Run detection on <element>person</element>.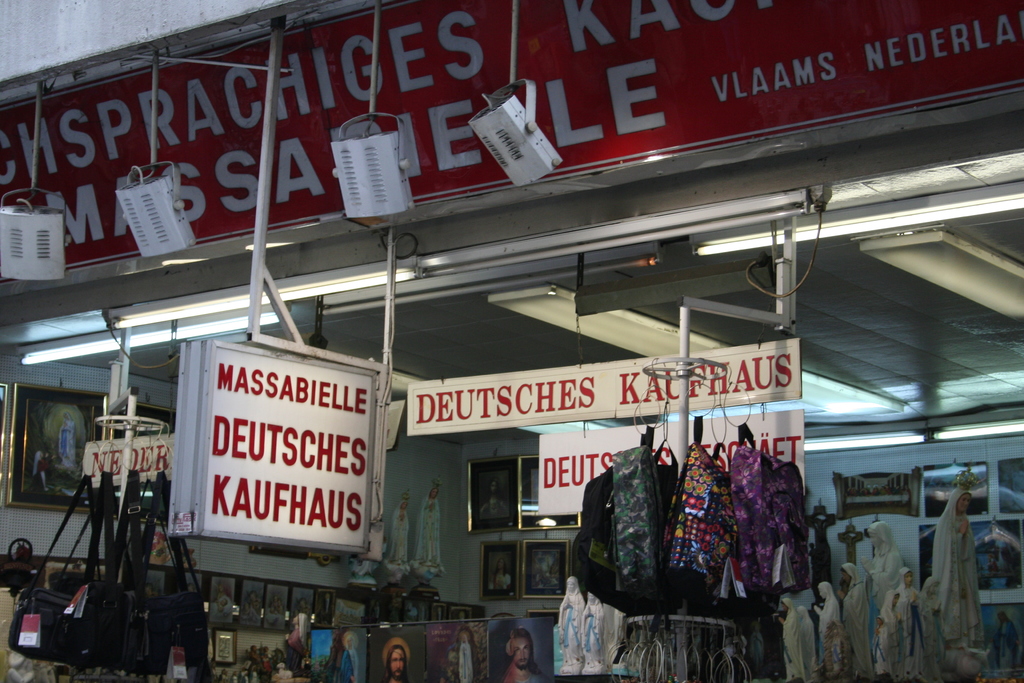
Result: [479,482,512,523].
